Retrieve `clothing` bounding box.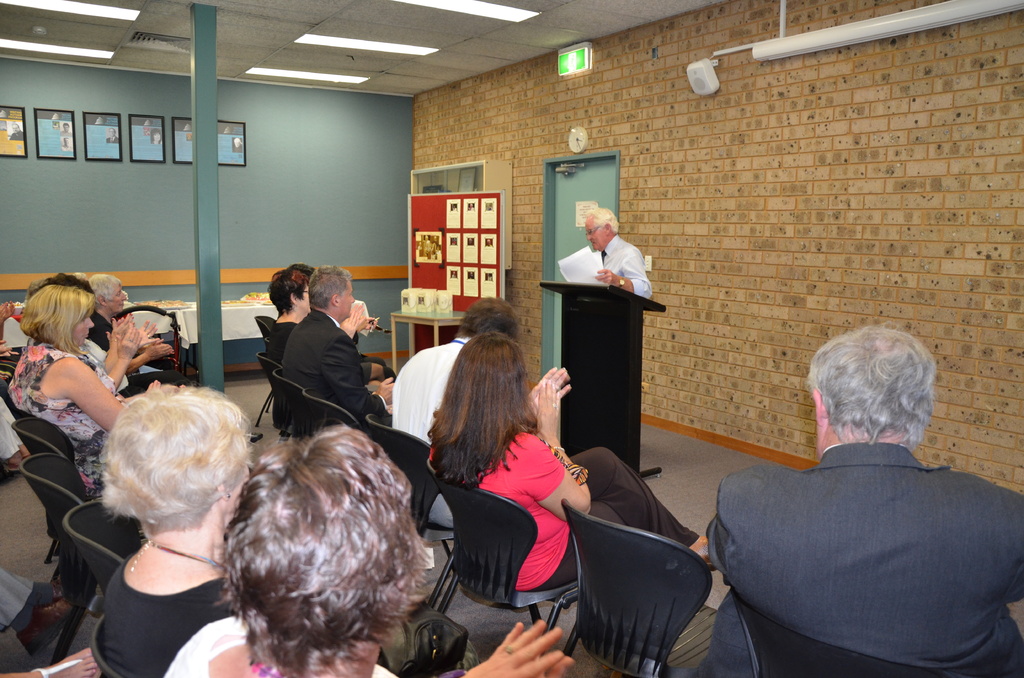
Bounding box: 281:314:392:422.
